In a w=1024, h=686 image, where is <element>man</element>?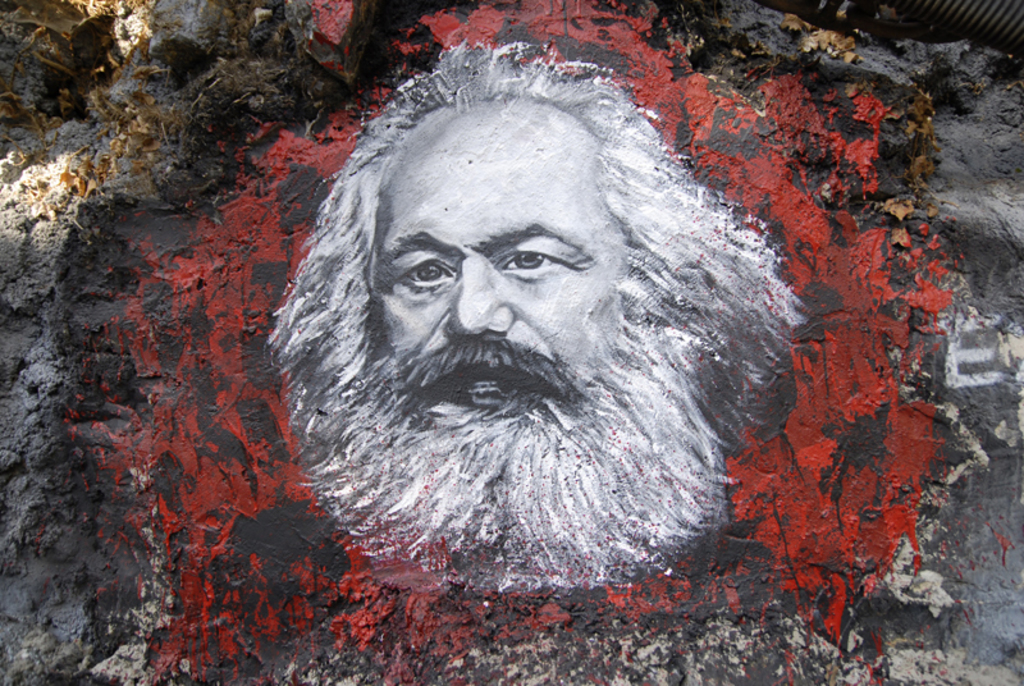
<bbox>259, 41, 809, 578</bbox>.
